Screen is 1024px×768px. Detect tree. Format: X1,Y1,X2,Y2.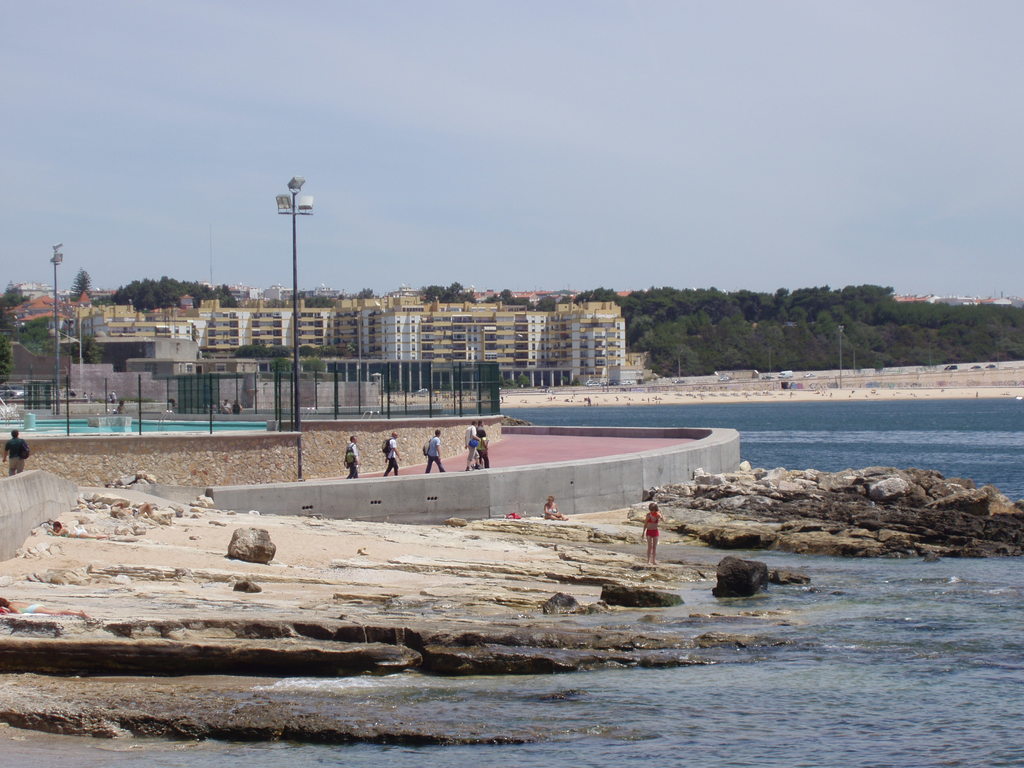
232,342,289,359.
